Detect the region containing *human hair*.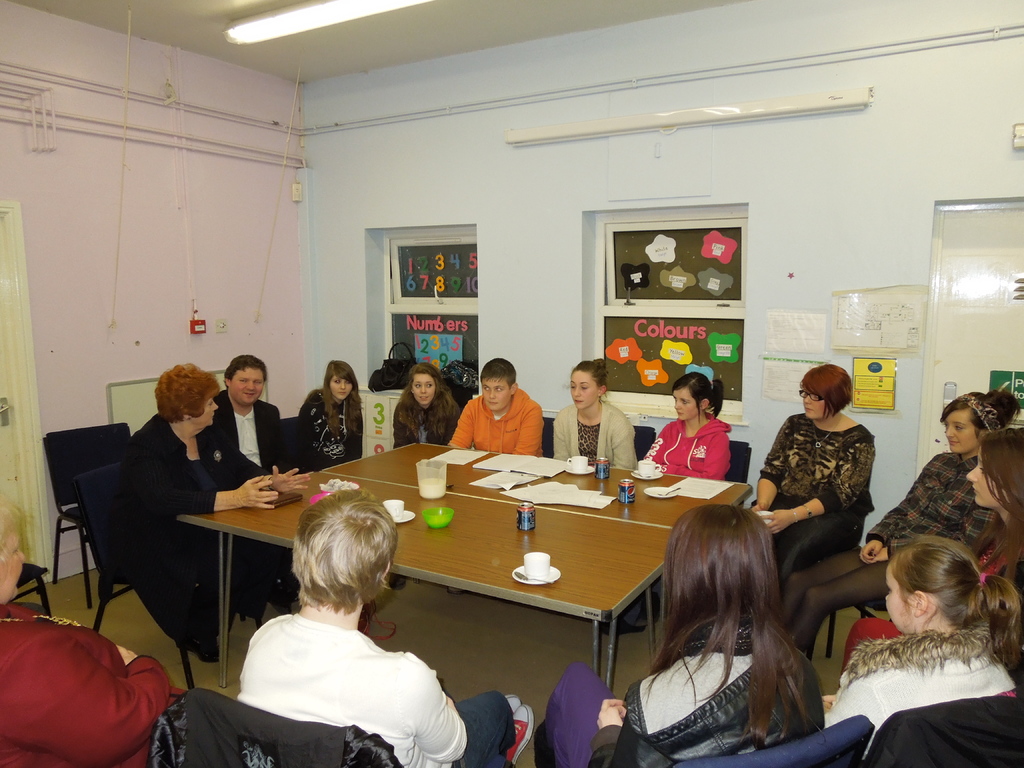
Rect(643, 508, 825, 739).
